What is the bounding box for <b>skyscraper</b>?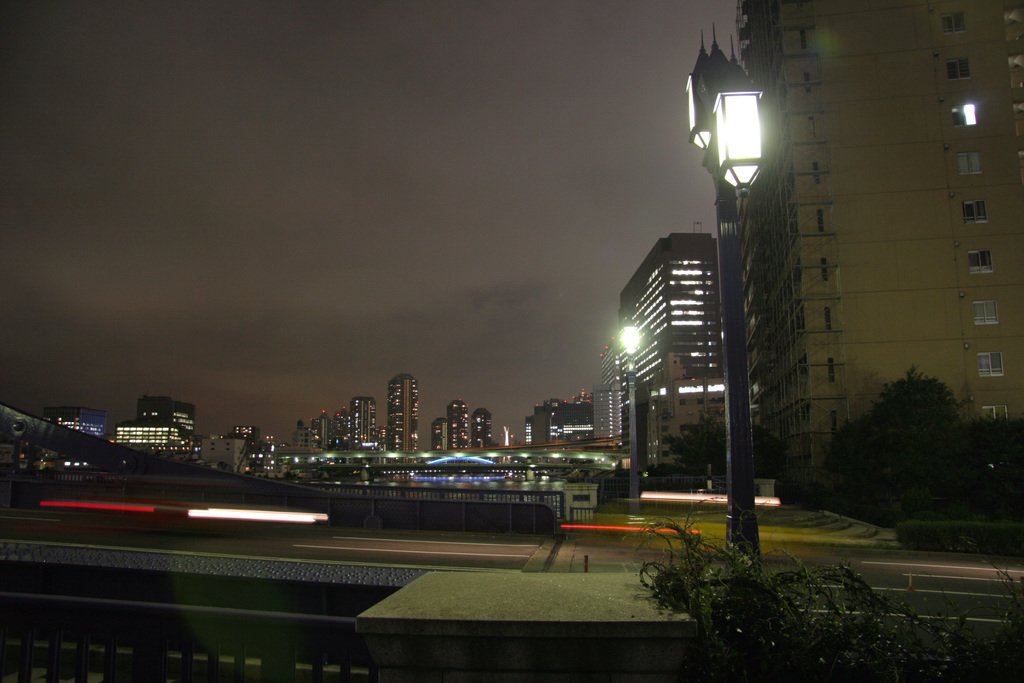
x1=733 y1=0 x2=1023 y2=481.
